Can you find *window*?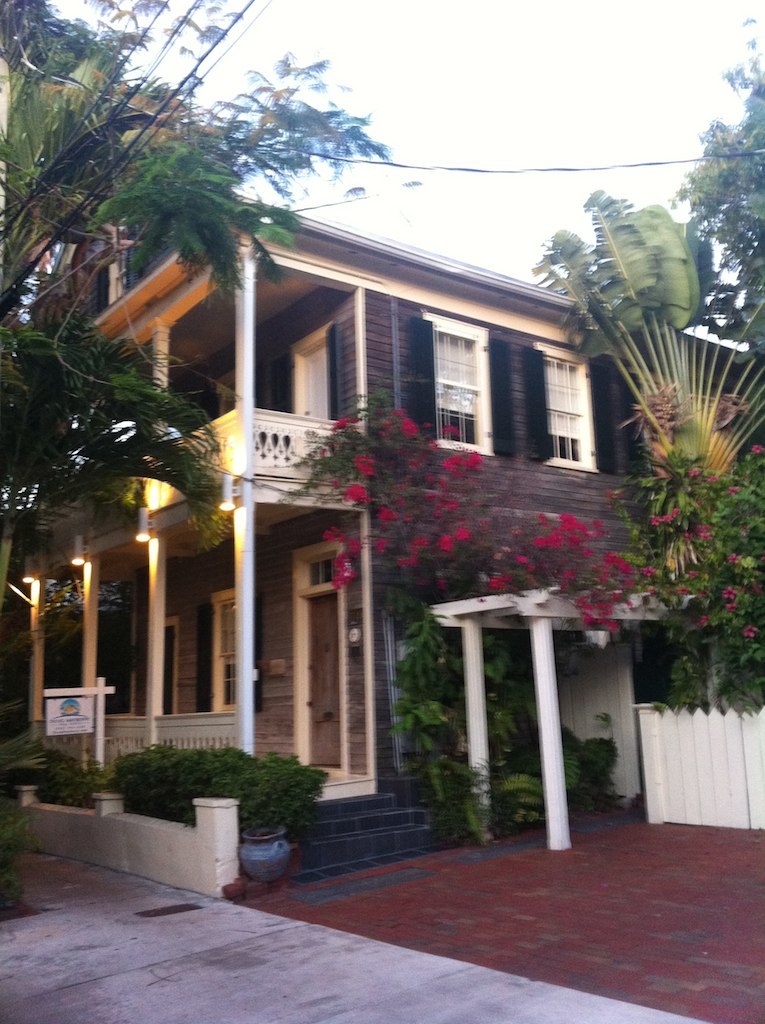
Yes, bounding box: [536, 345, 616, 479].
